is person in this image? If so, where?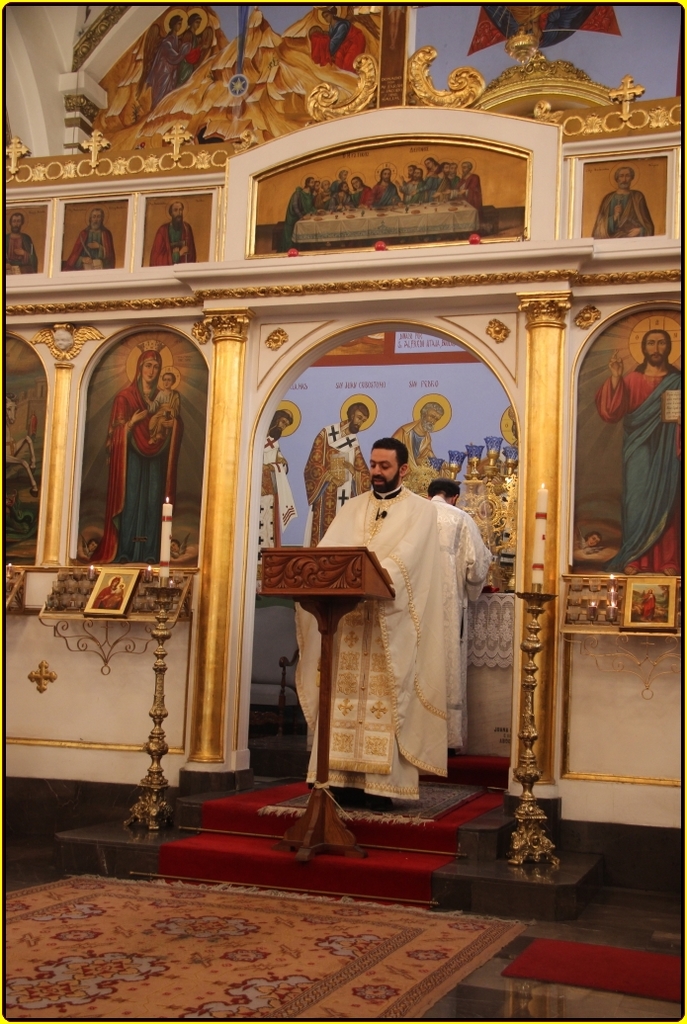
Yes, at (146, 367, 182, 445).
